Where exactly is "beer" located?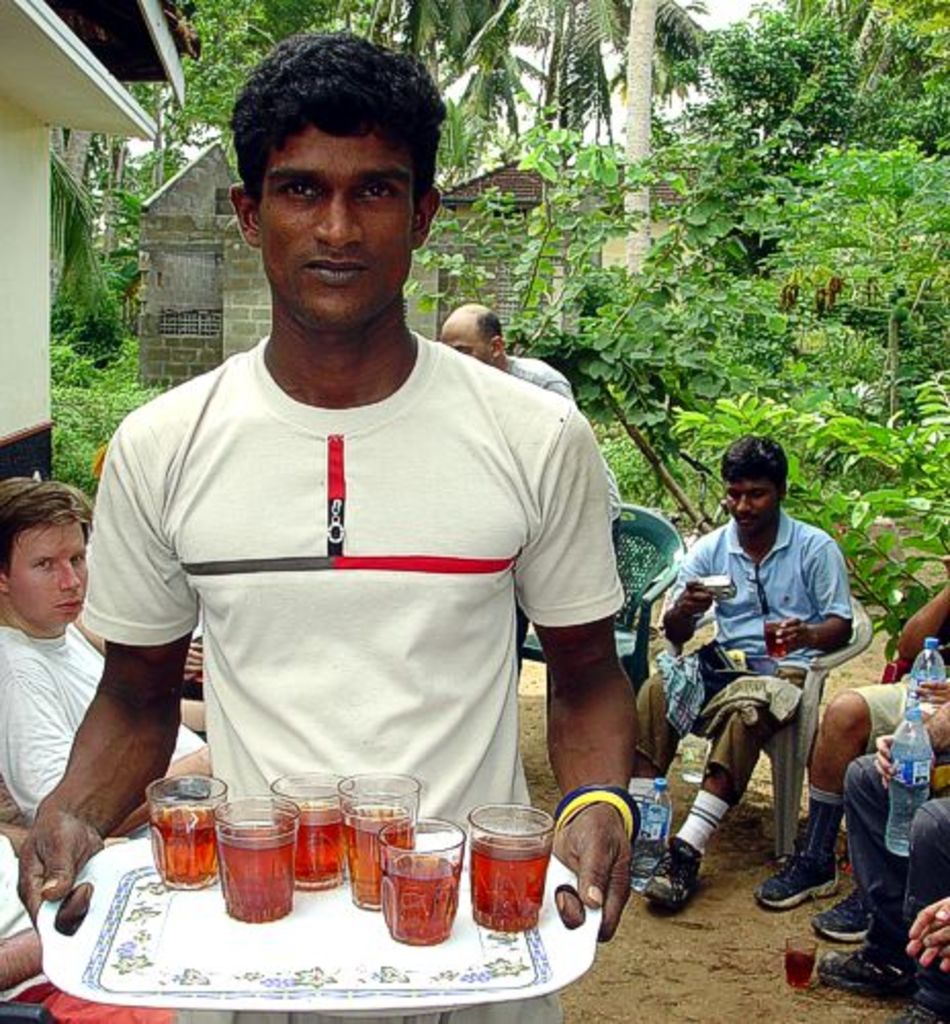
Its bounding box is 260 758 344 893.
